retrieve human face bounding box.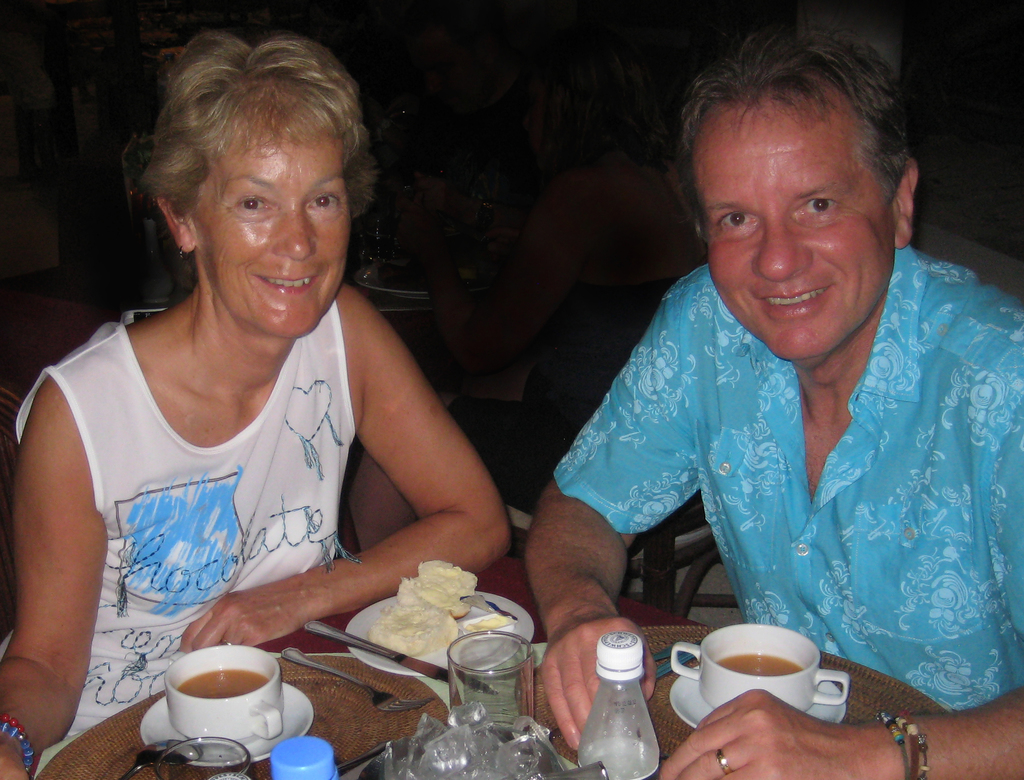
Bounding box: 199/138/351/334.
